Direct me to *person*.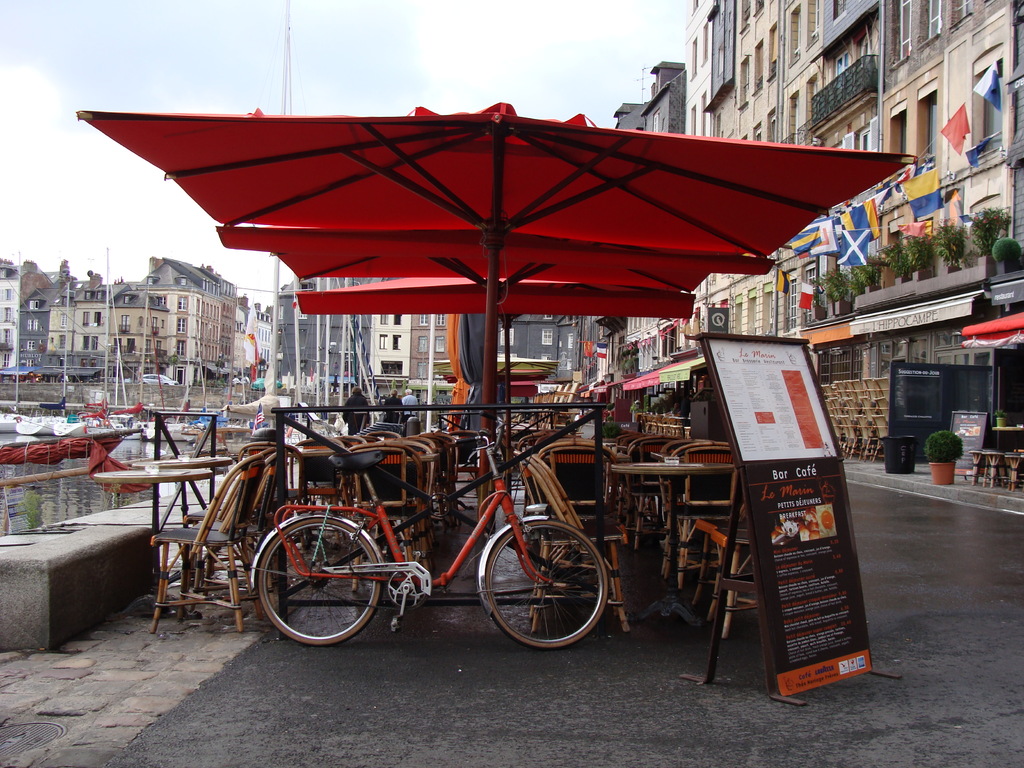
Direction: crop(375, 391, 400, 432).
